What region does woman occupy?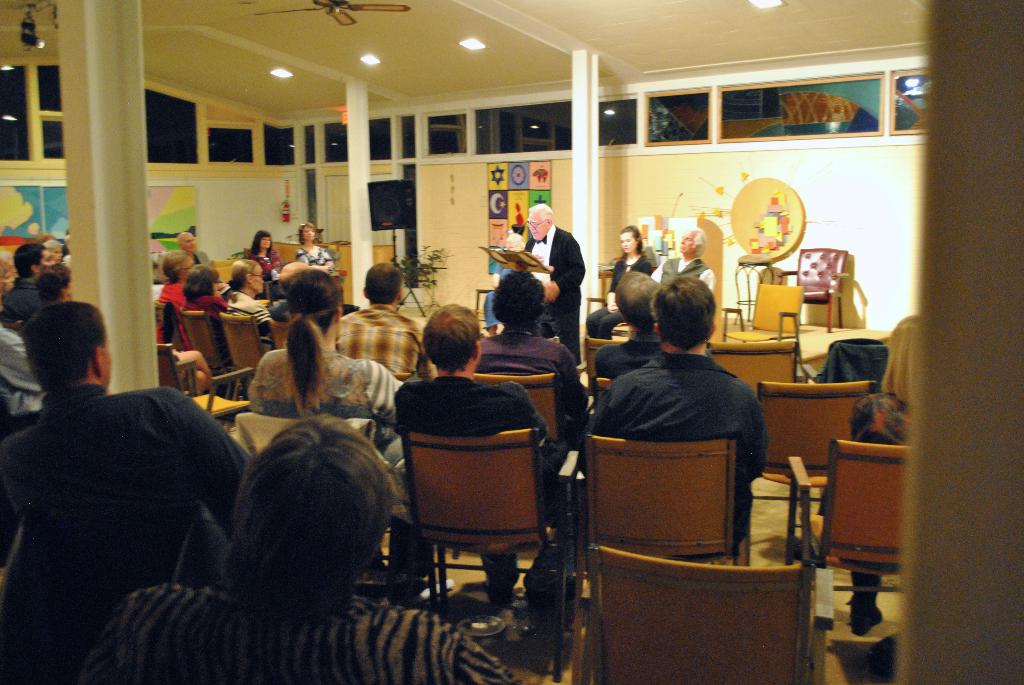
BBox(236, 227, 287, 287).
